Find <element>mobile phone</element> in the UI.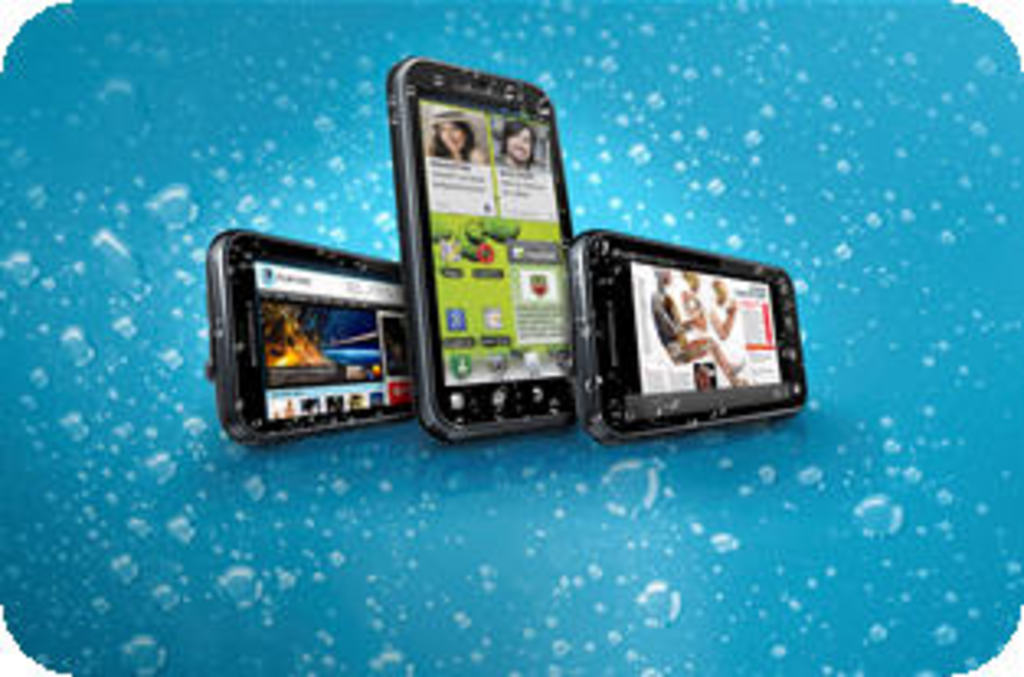
UI element at 383:52:576:448.
